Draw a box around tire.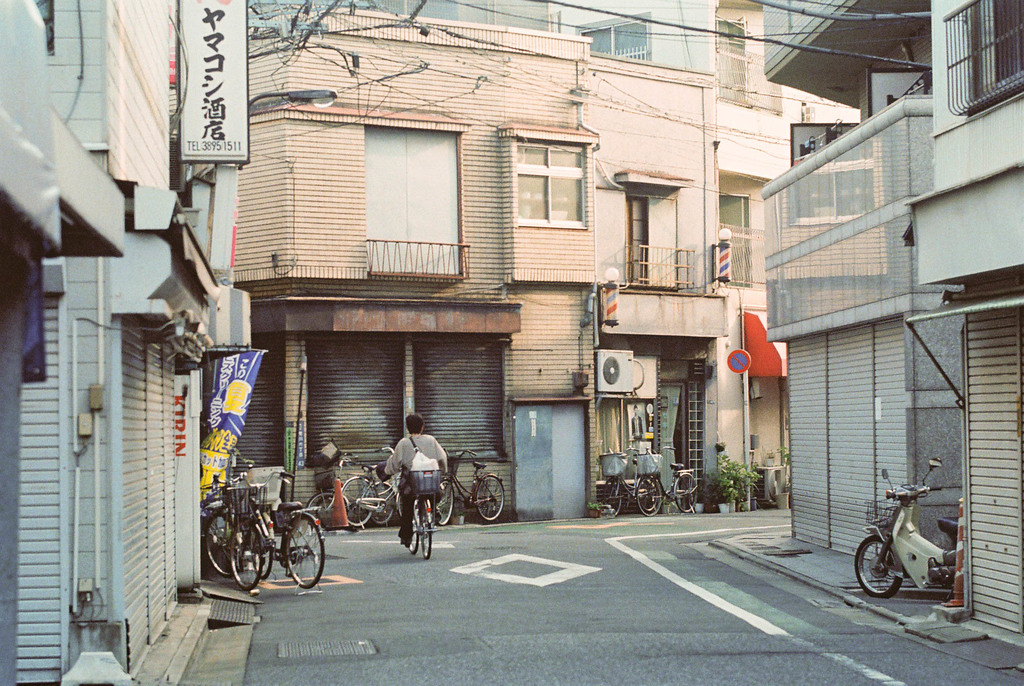
select_region(614, 484, 630, 508).
